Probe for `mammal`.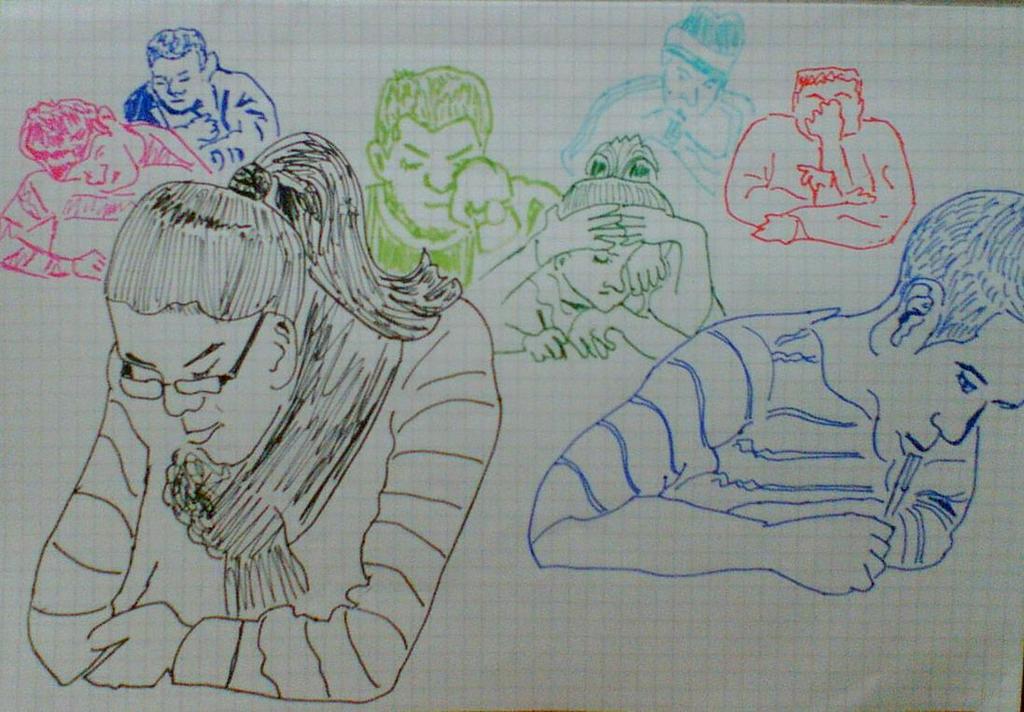
Probe result: detection(717, 63, 916, 250).
